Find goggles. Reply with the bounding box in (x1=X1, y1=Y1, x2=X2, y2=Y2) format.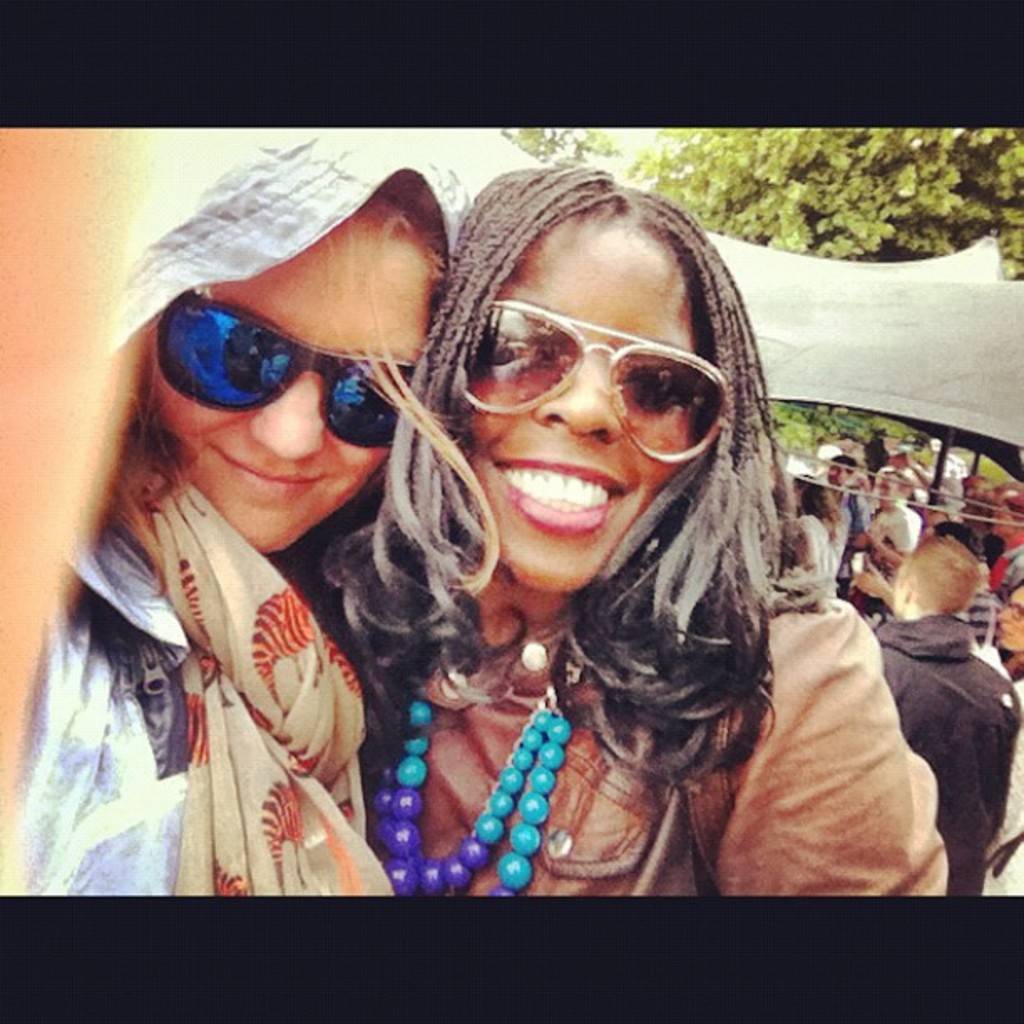
(x1=151, y1=278, x2=422, y2=445).
